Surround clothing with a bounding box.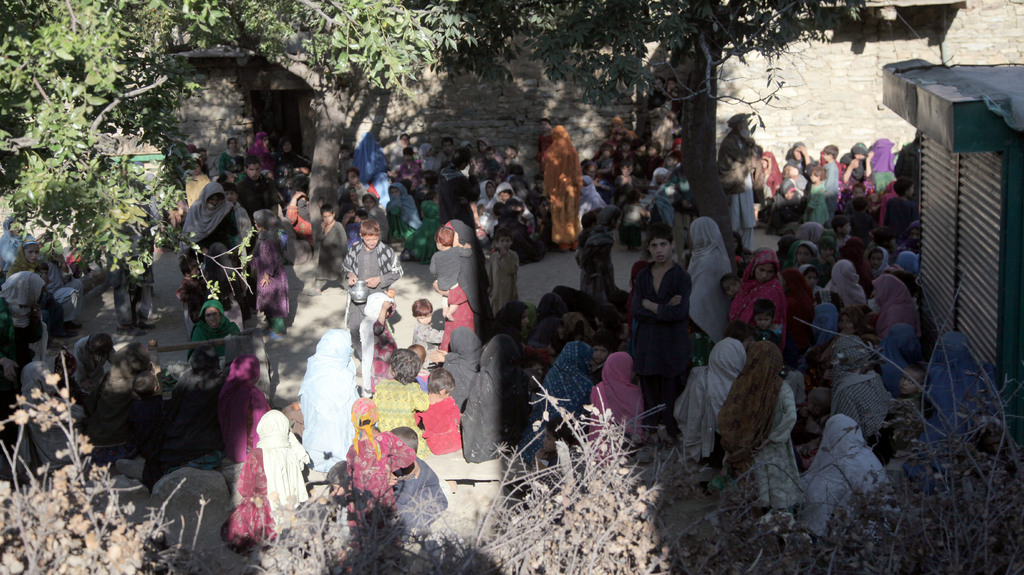
locate(881, 193, 920, 239).
